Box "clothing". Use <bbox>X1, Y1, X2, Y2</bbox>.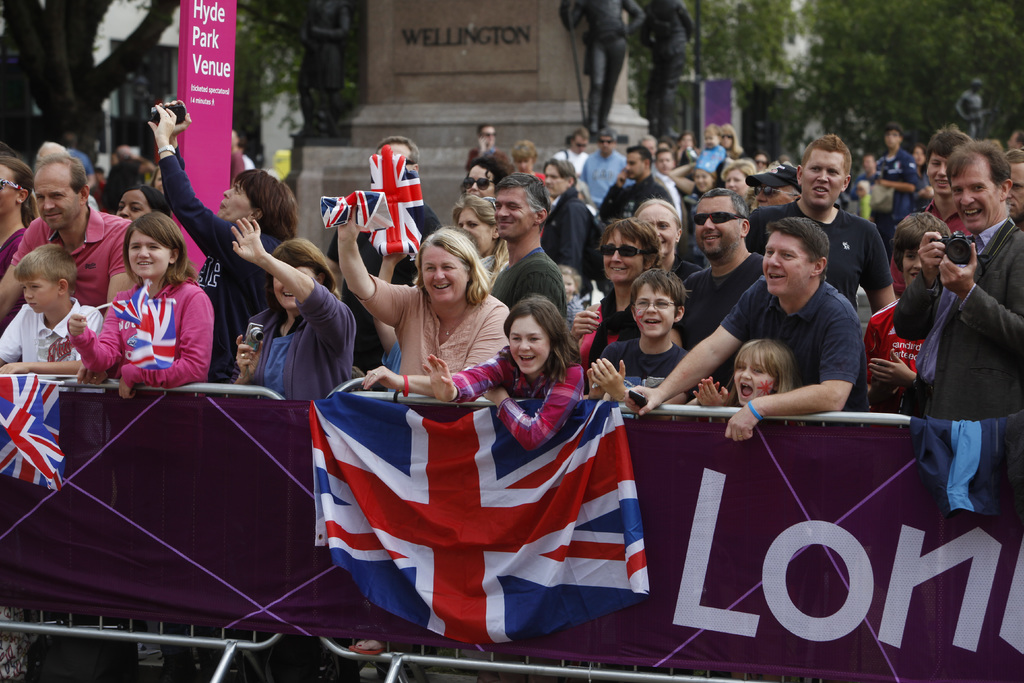
<bbox>9, 205, 134, 302</bbox>.
